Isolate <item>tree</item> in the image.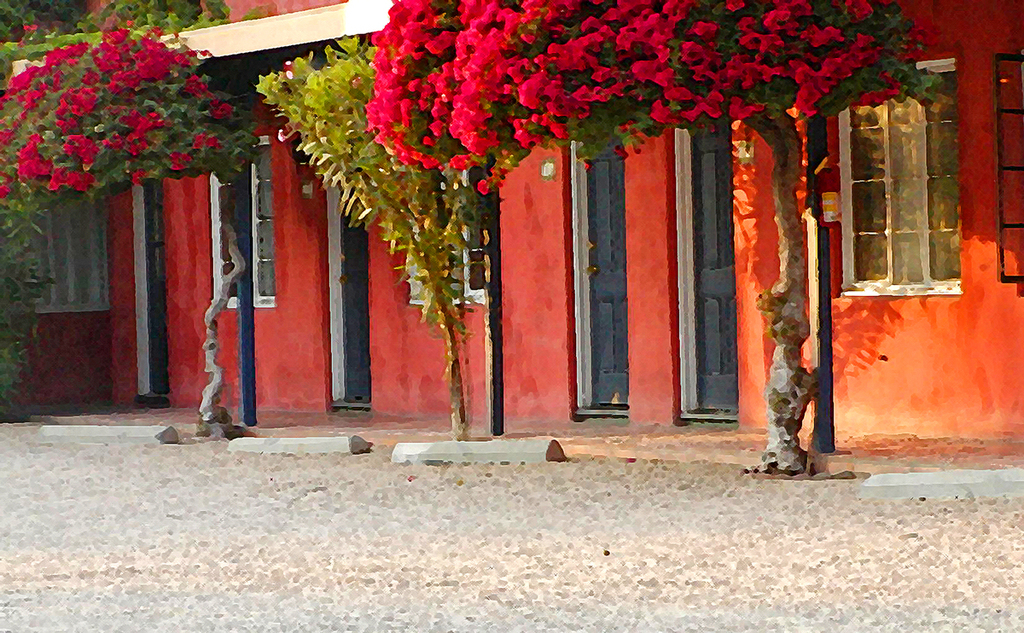
Isolated region: bbox=[367, 0, 935, 471].
